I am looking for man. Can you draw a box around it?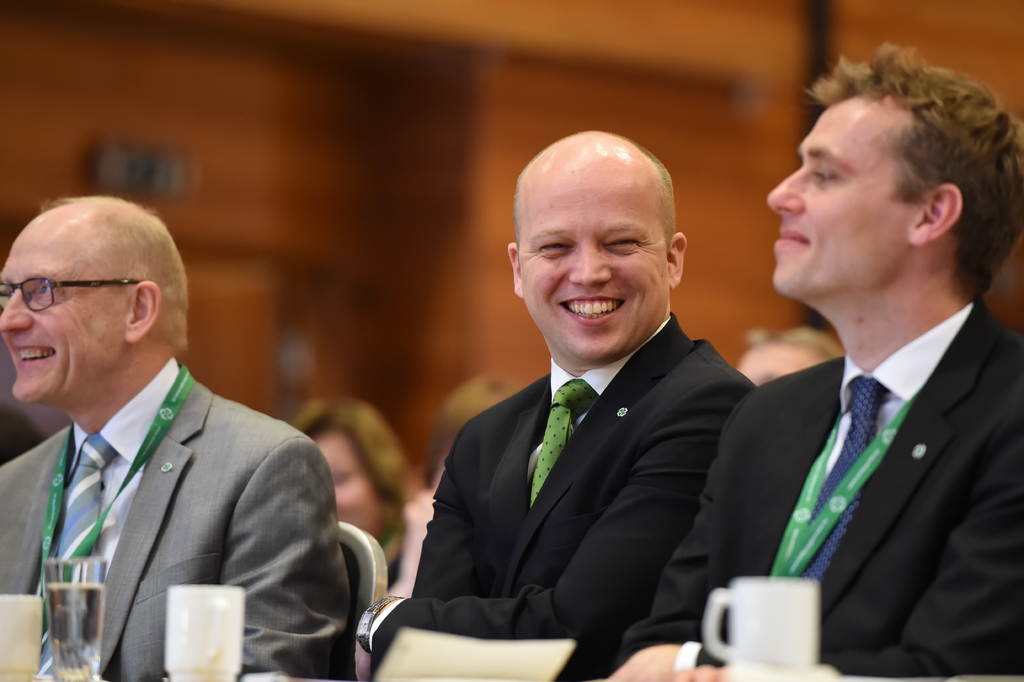
Sure, the bounding box is region(351, 129, 761, 681).
